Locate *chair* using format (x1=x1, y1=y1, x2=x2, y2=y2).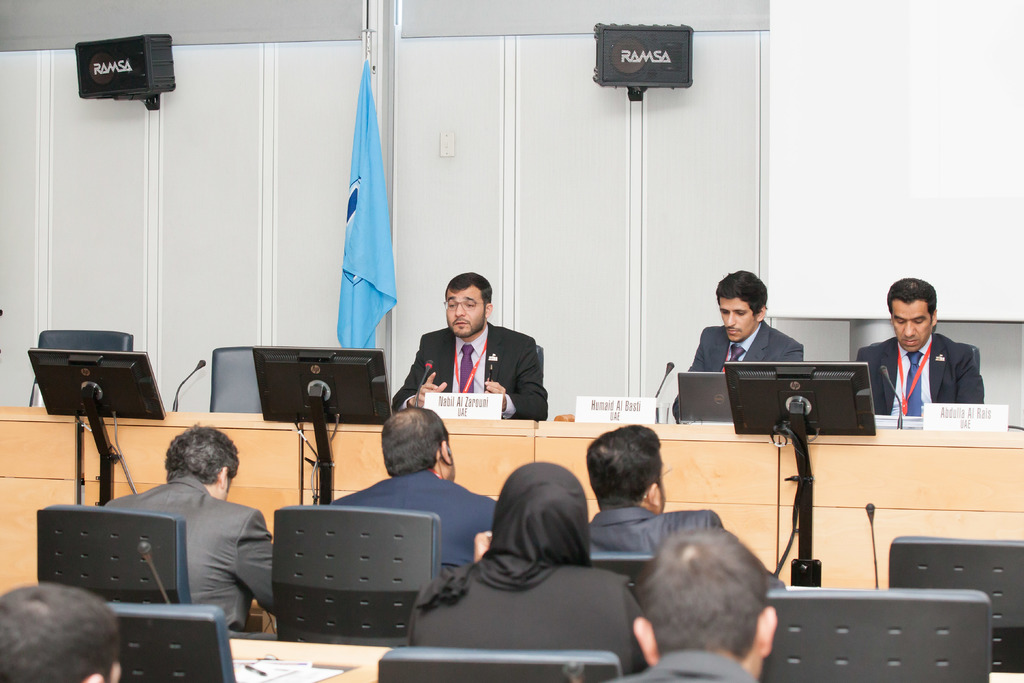
(x1=33, y1=506, x2=189, y2=606).
